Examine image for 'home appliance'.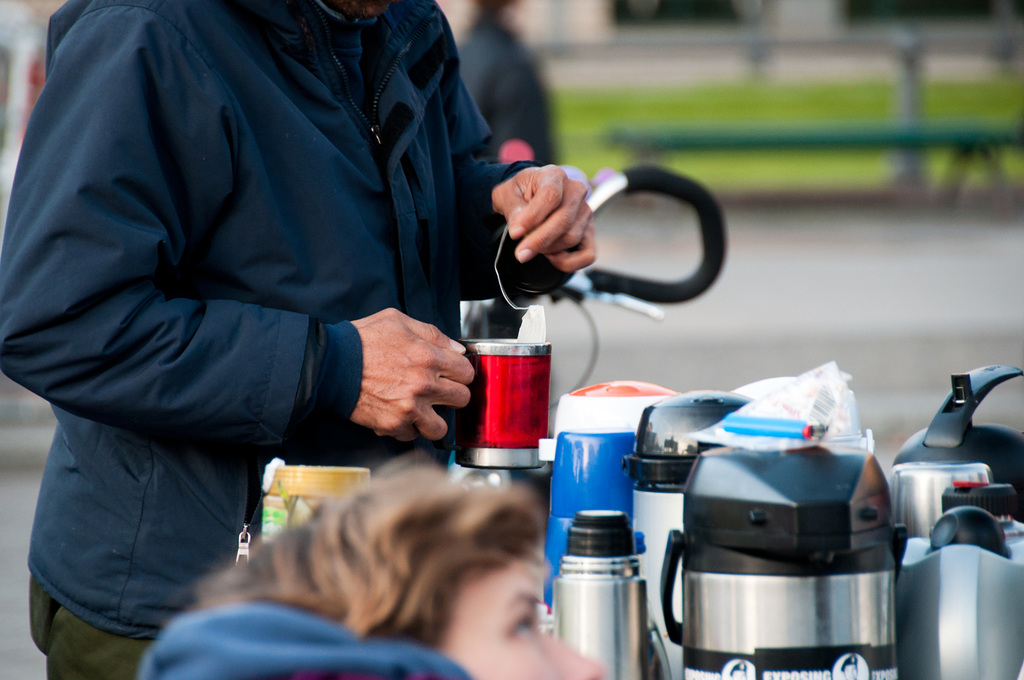
Examination result: (627, 390, 751, 679).
